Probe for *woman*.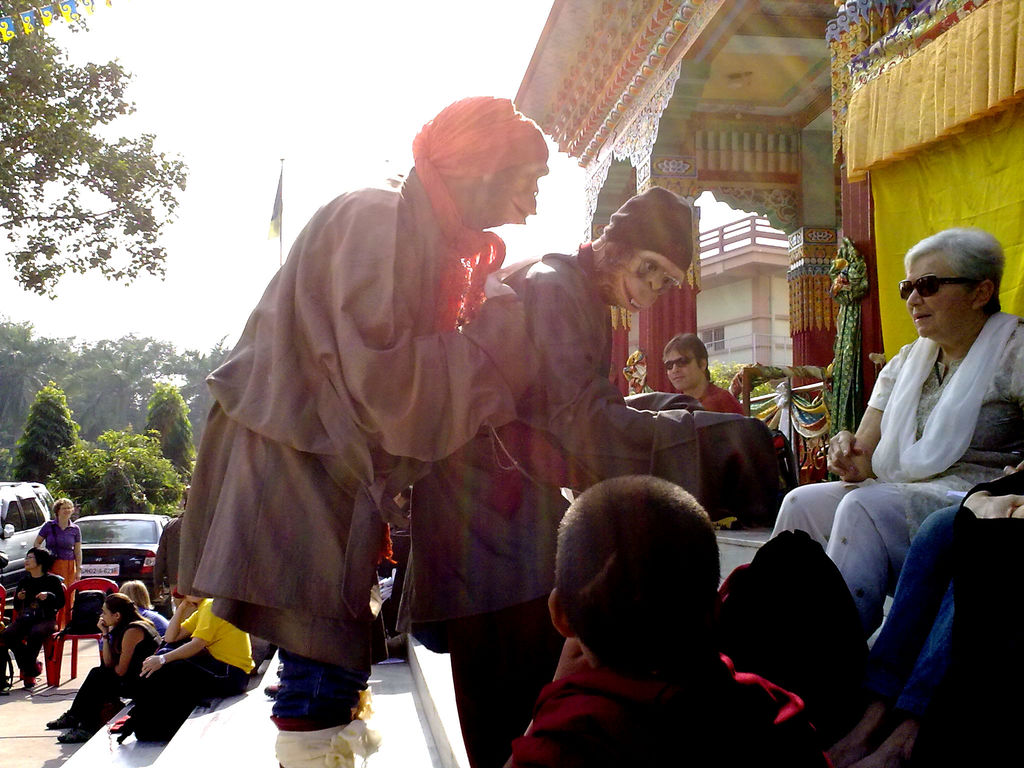
Probe result: bbox(120, 578, 170, 635).
